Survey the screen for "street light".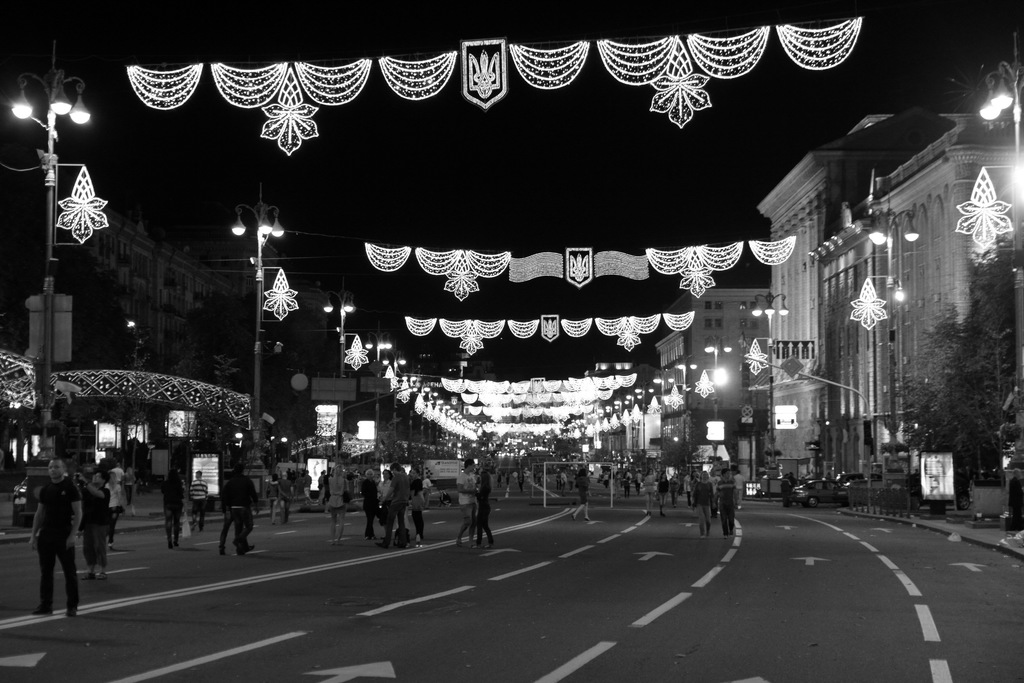
Survey found: crop(750, 288, 795, 467).
